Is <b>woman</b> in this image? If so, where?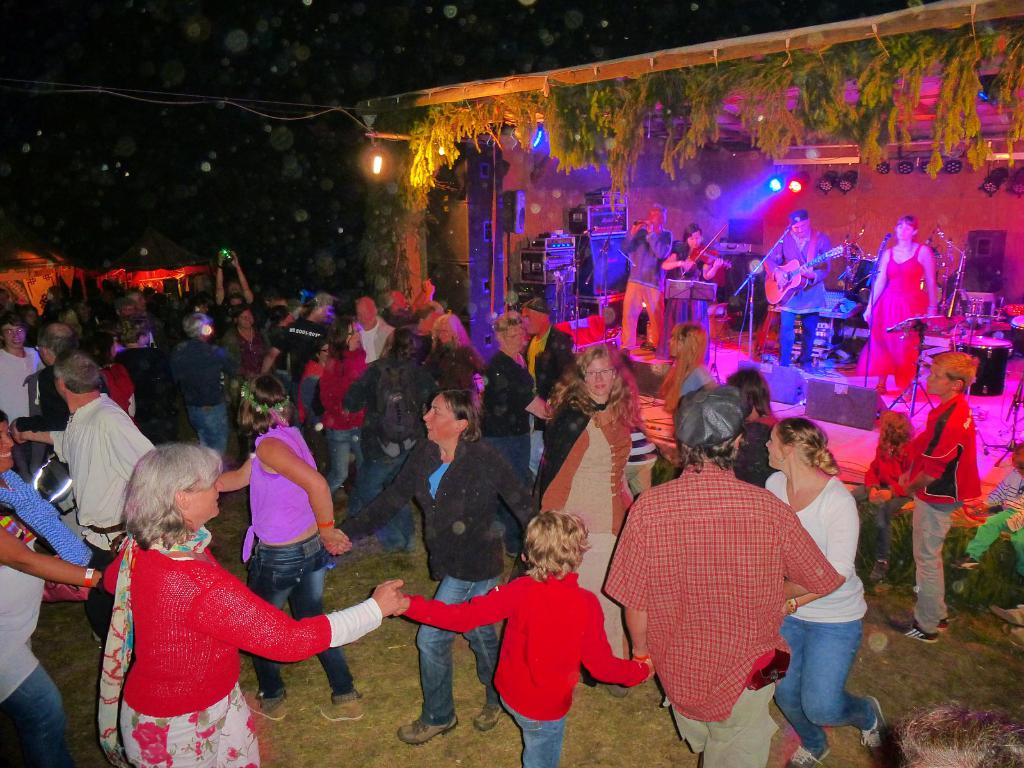
Yes, at (854, 210, 943, 383).
